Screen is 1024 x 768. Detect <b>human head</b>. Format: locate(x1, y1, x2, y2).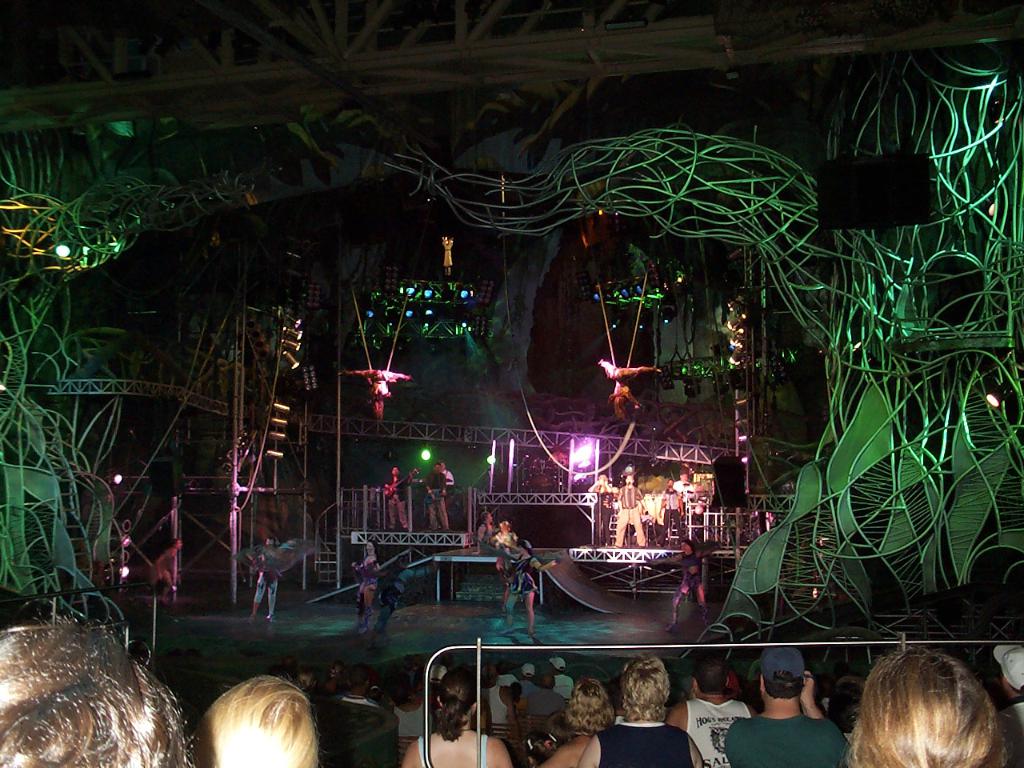
locate(481, 512, 493, 524).
